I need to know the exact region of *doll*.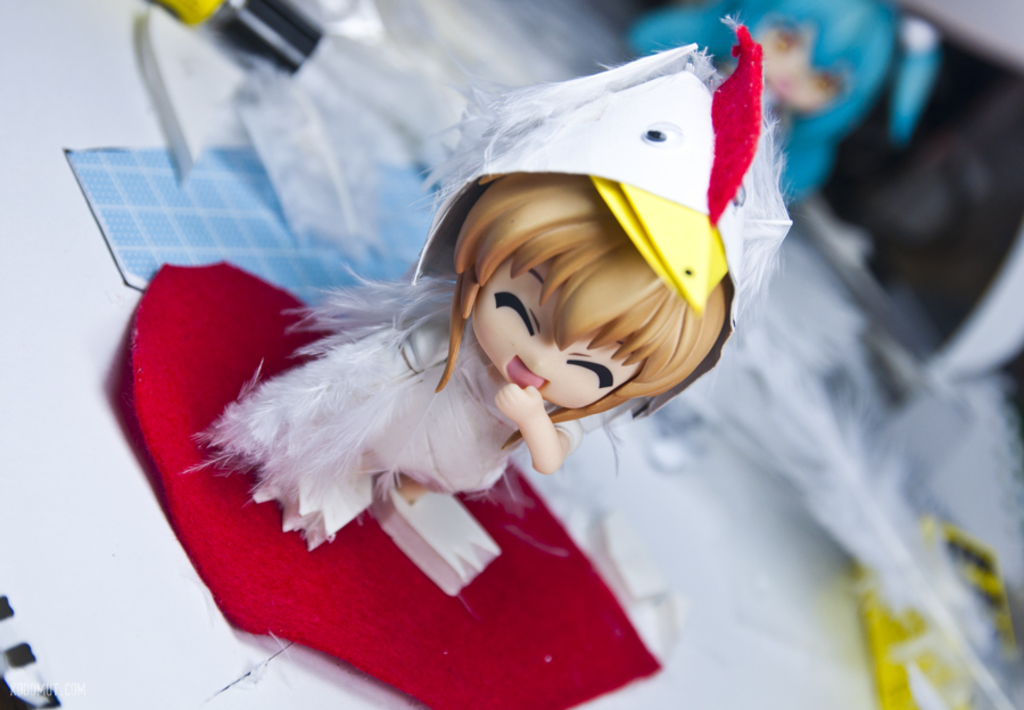
Region: (162,193,677,614).
